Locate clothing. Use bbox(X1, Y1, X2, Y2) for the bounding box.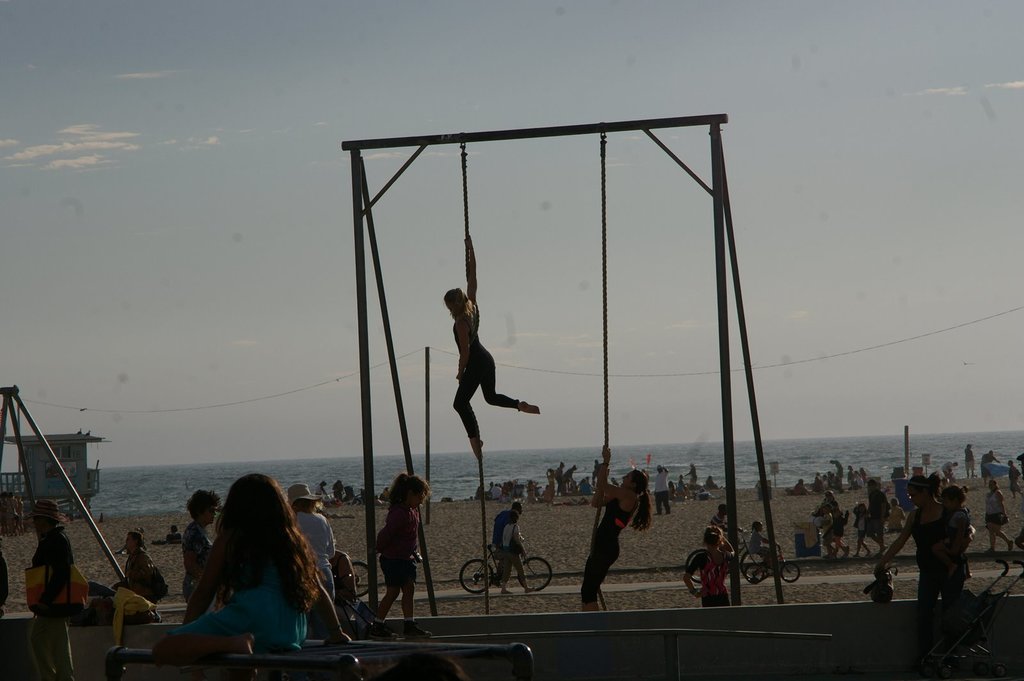
bbox(175, 527, 219, 614).
